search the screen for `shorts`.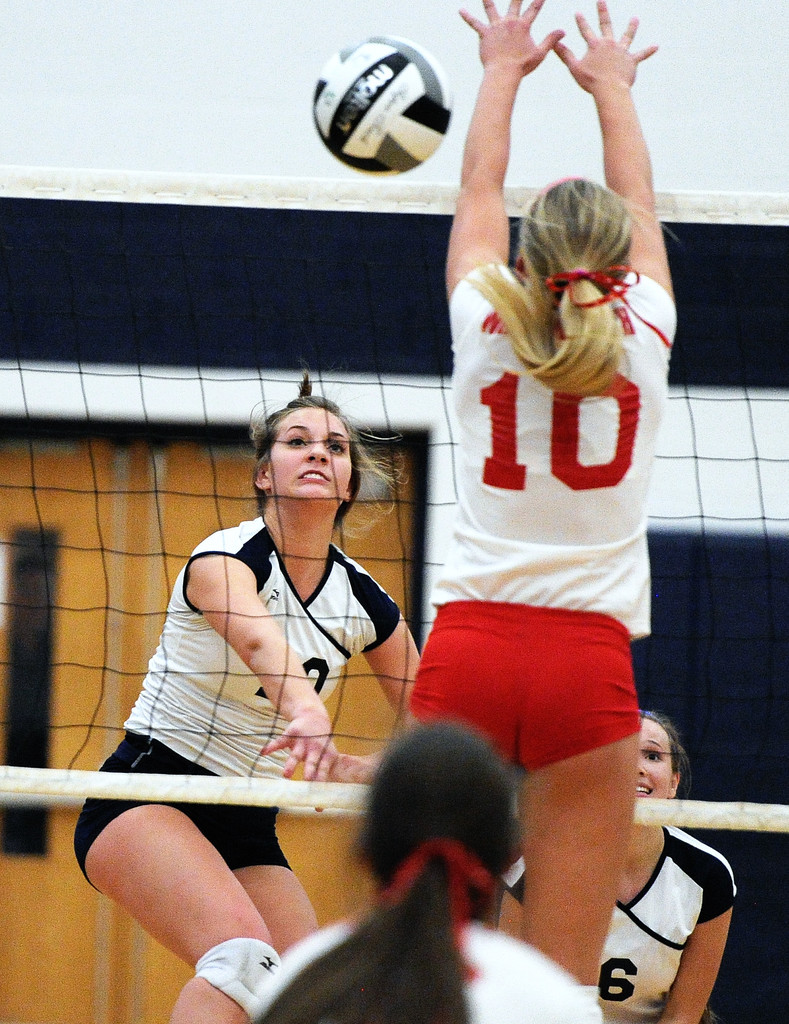
Found at region(75, 730, 292, 888).
